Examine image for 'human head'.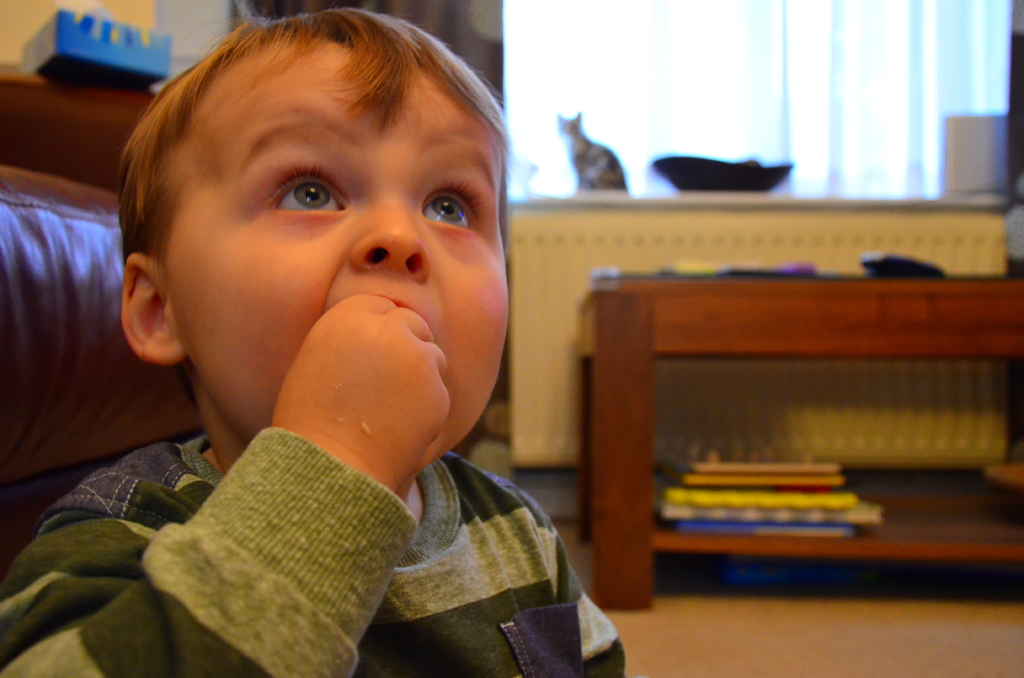
Examination result: select_region(109, 7, 506, 438).
